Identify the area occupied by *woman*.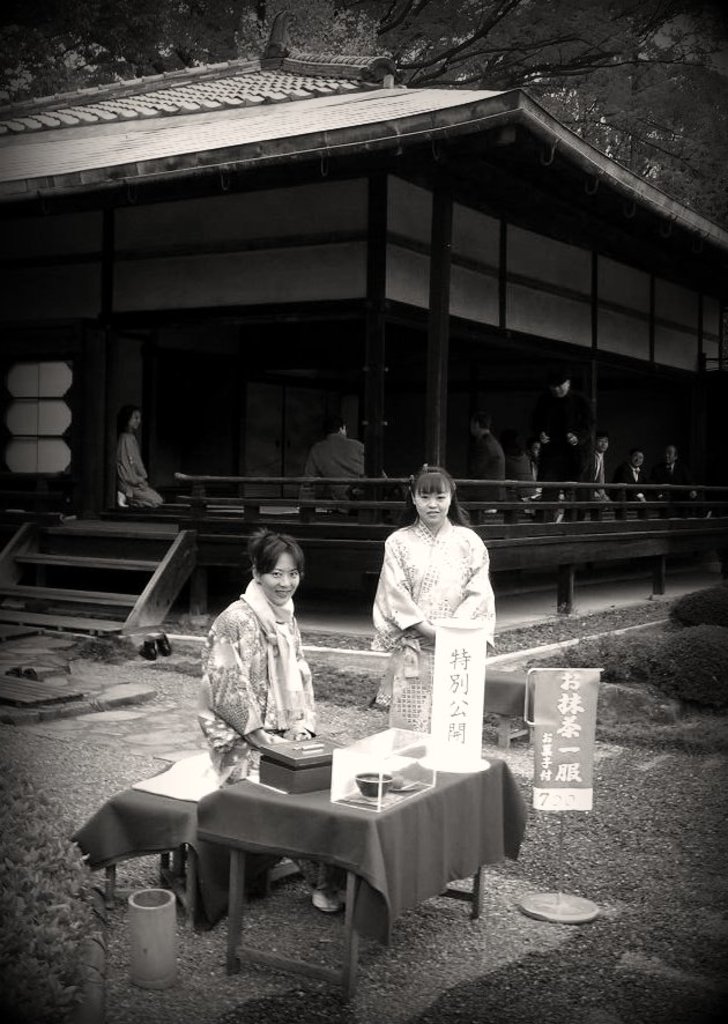
Area: l=121, t=406, r=169, b=506.
